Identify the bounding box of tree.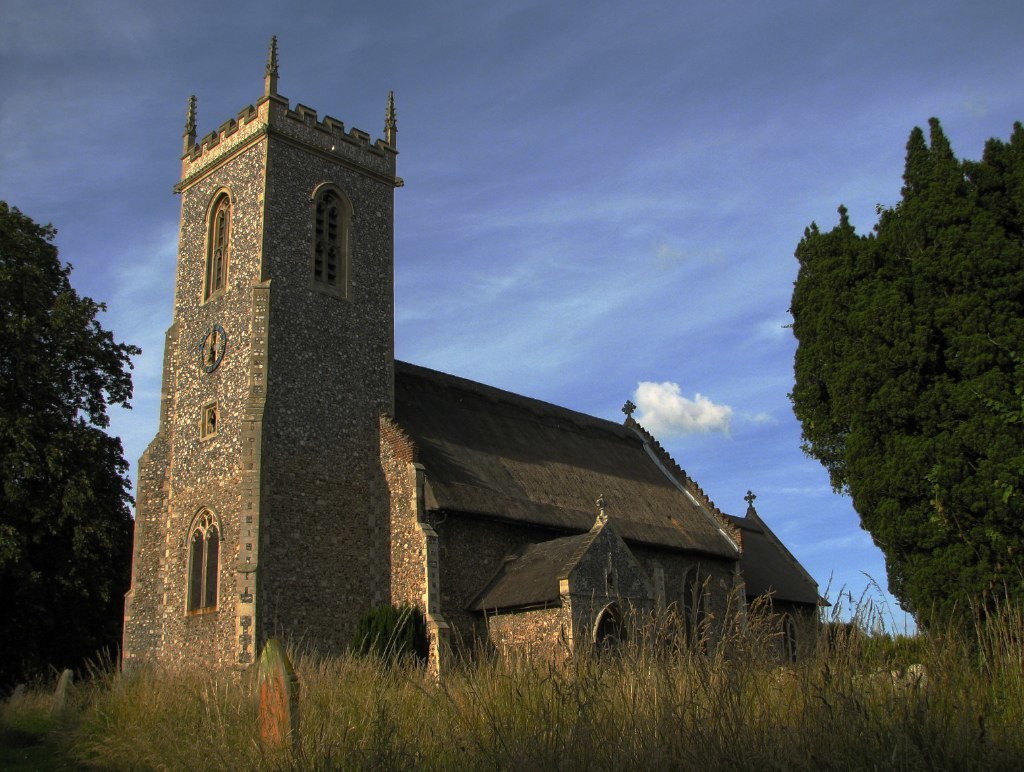
0:195:138:695.
